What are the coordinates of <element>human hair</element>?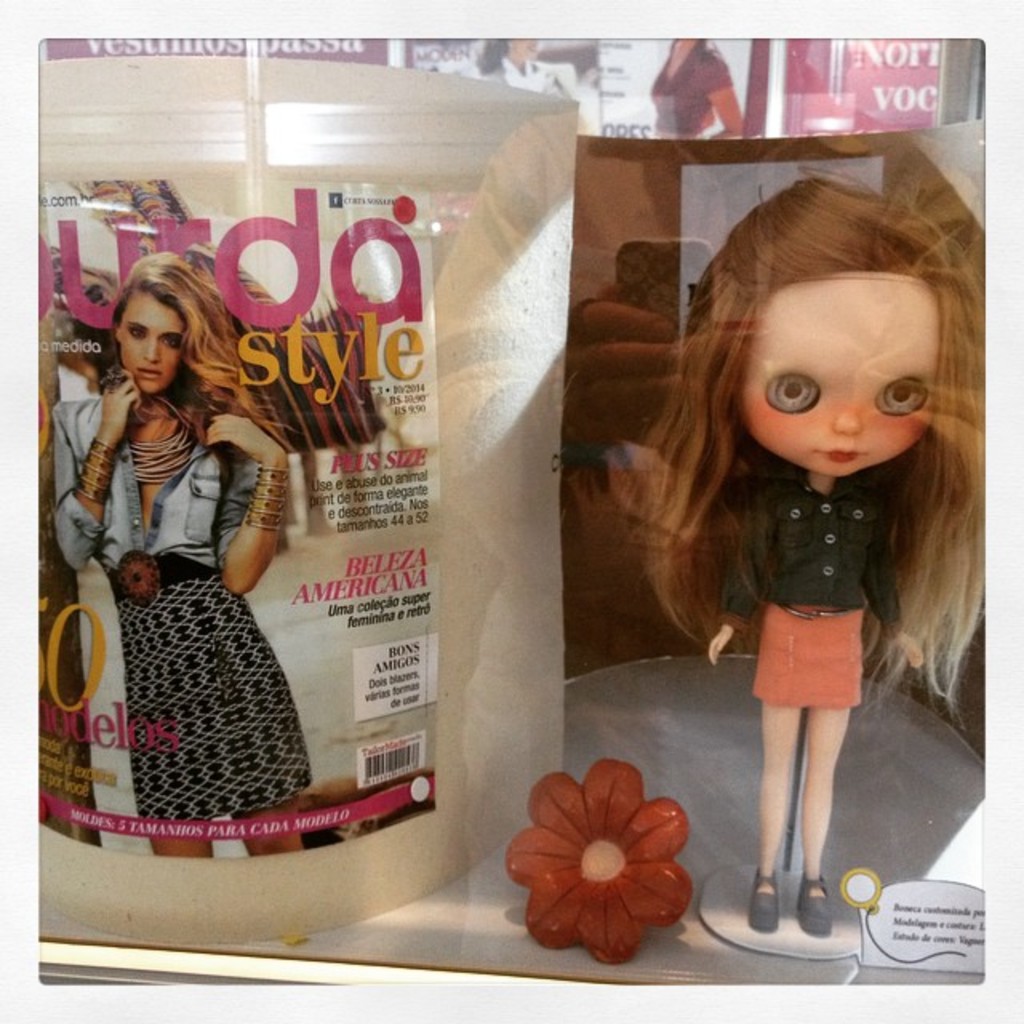
x1=624 y1=166 x2=997 y2=736.
